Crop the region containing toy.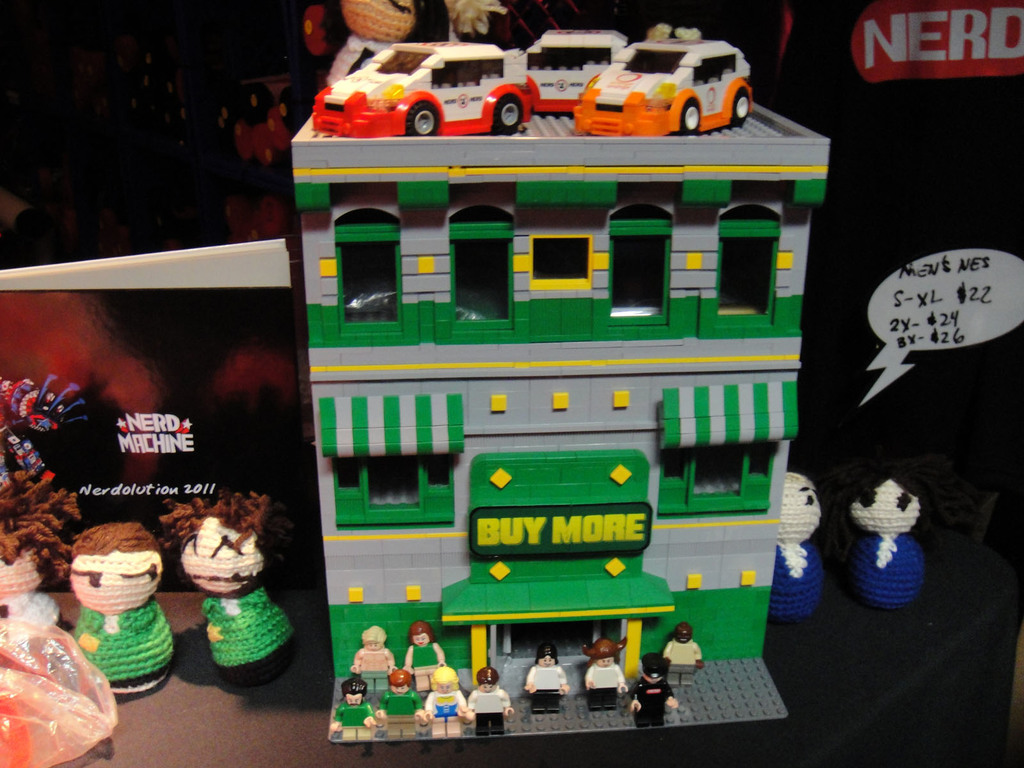
Crop region: (x1=307, y1=35, x2=531, y2=132).
